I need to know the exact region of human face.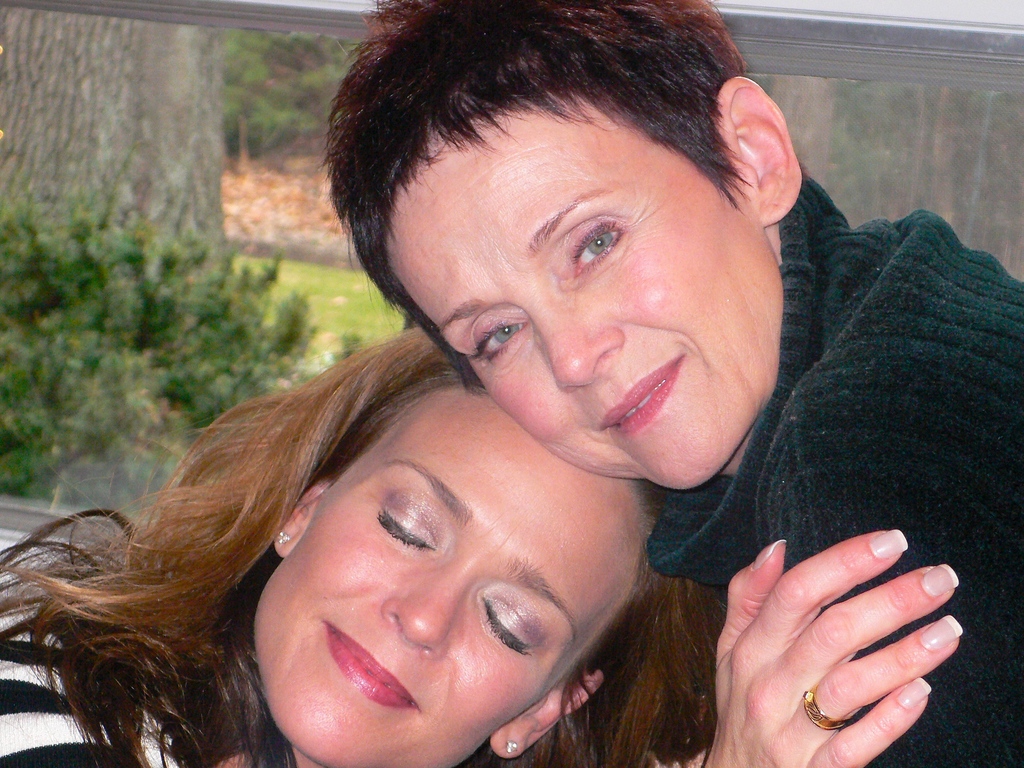
Region: box=[388, 101, 782, 492].
